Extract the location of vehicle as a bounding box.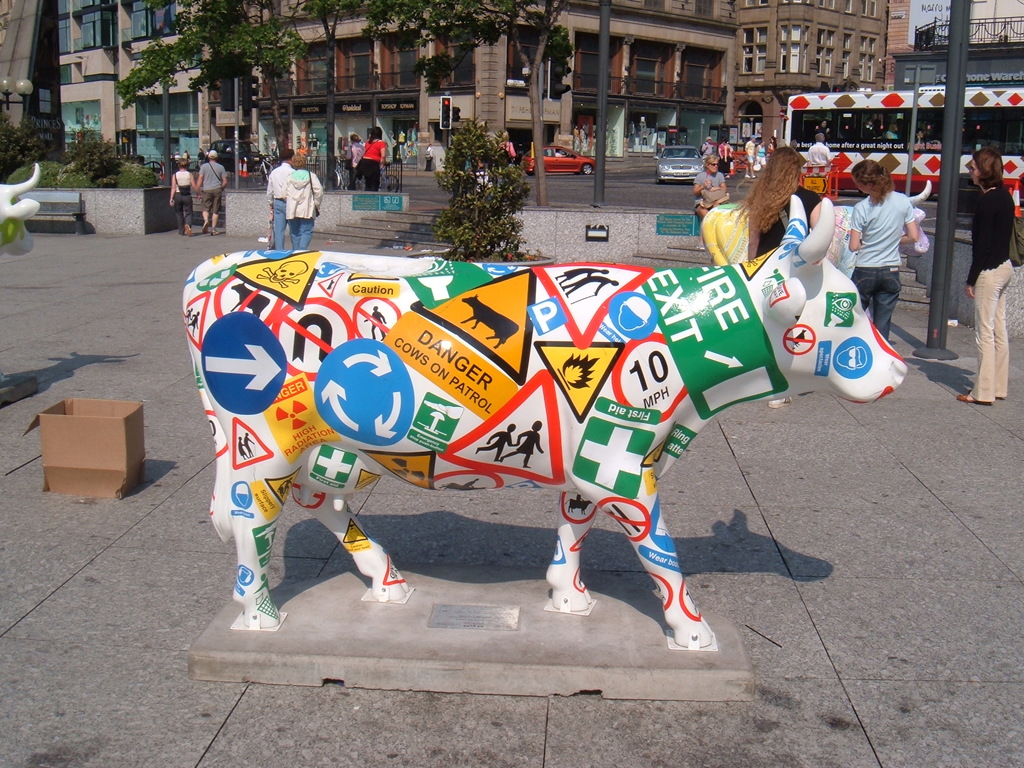
crop(205, 140, 274, 178).
